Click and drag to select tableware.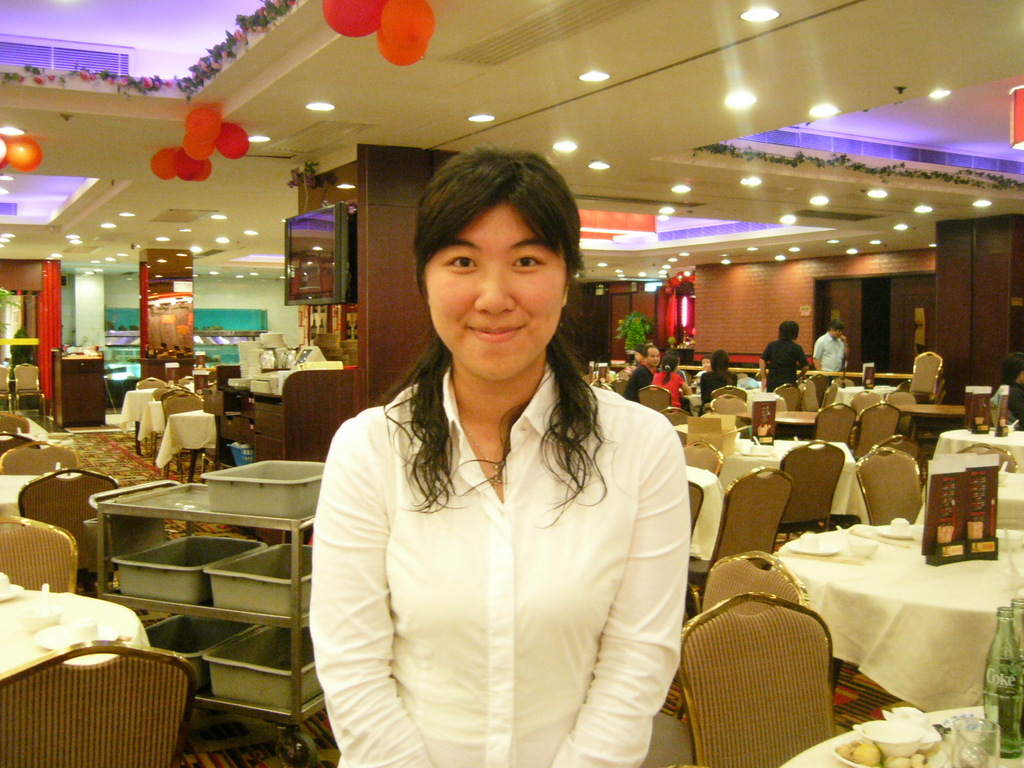
Selection: bbox=(752, 434, 762, 444).
